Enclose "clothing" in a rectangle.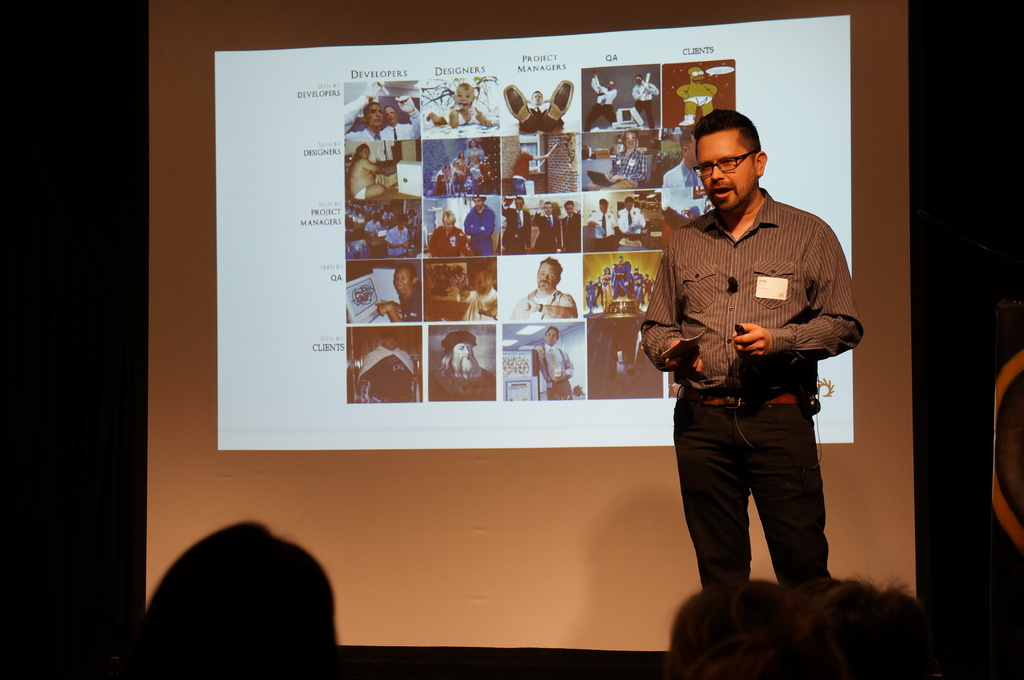
<box>590,209,618,246</box>.
